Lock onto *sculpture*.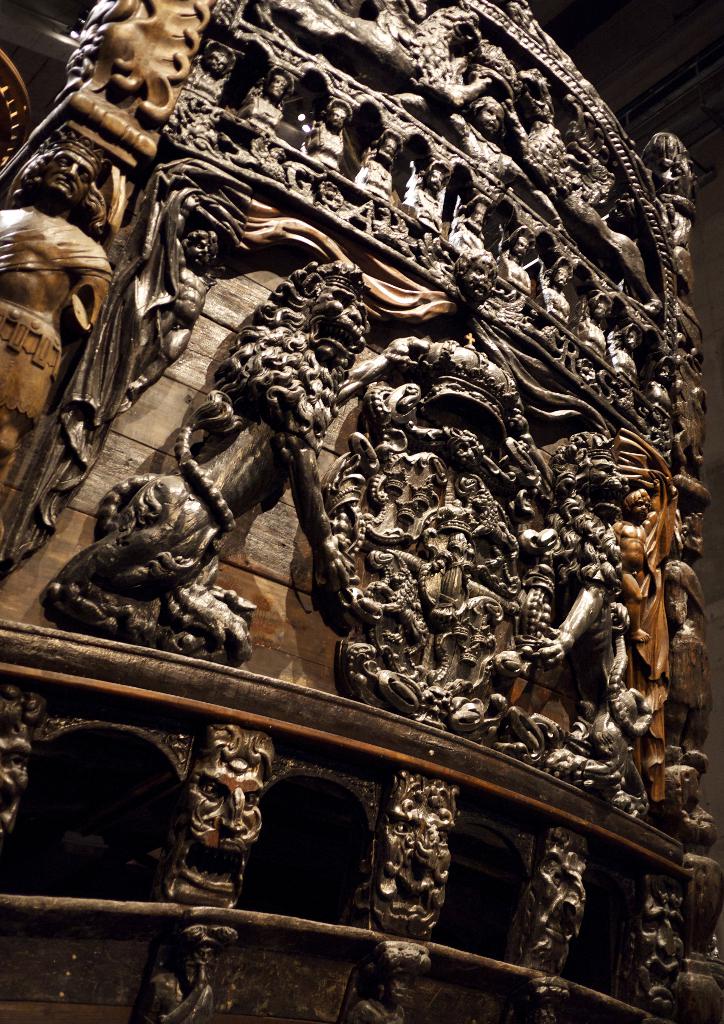
Locked: x1=446, y1=192, x2=491, y2=267.
